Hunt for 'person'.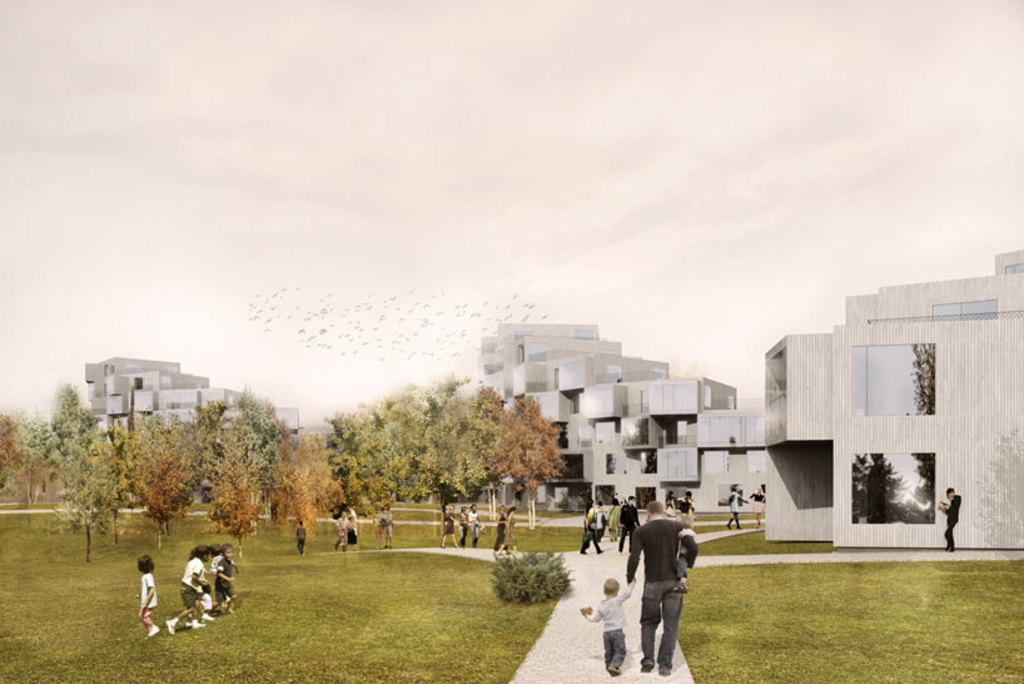
Hunted down at [x1=437, y1=504, x2=463, y2=551].
